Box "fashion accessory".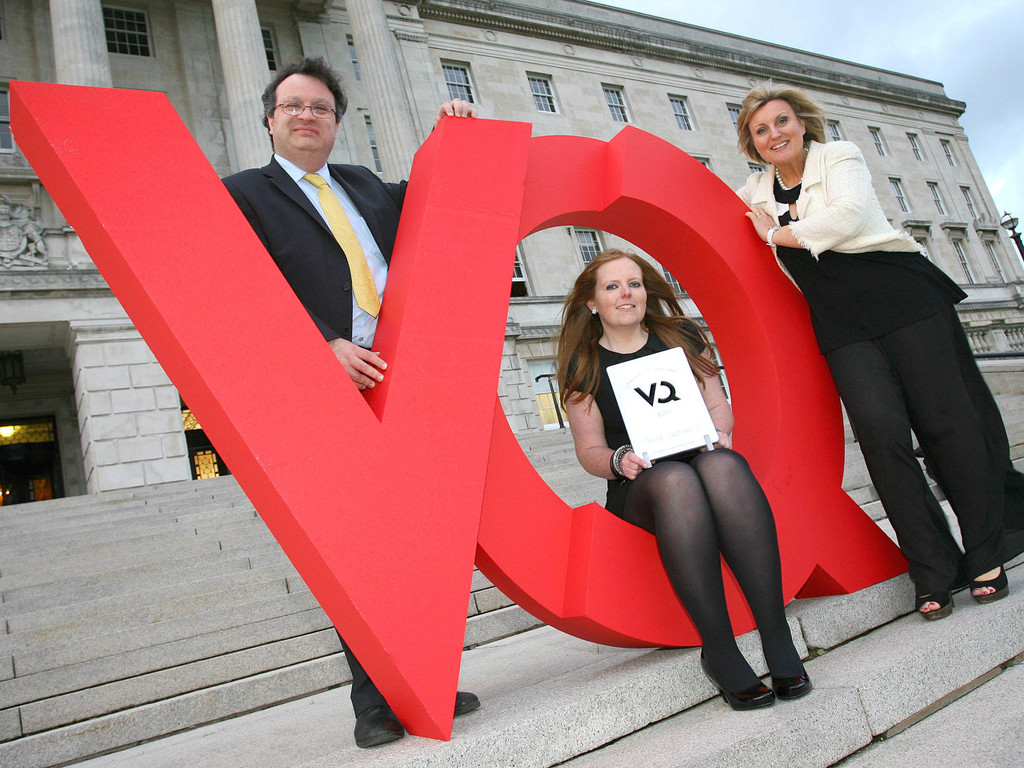
768 225 778 253.
